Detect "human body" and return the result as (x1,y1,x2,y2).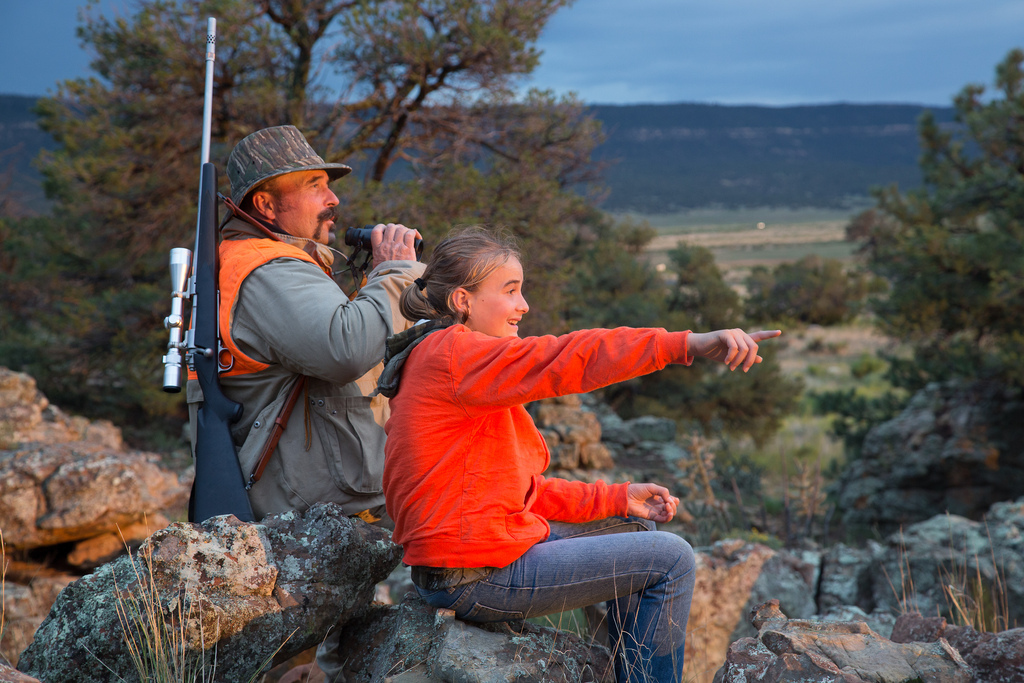
(331,209,769,650).
